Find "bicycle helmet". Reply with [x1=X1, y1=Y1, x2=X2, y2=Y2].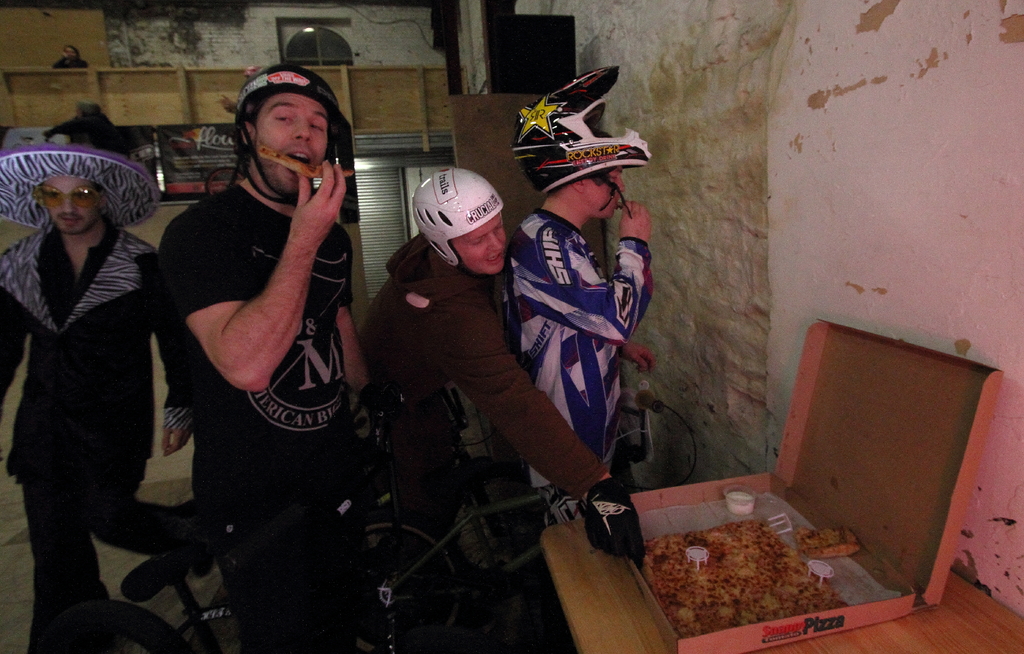
[x1=234, y1=58, x2=333, y2=203].
